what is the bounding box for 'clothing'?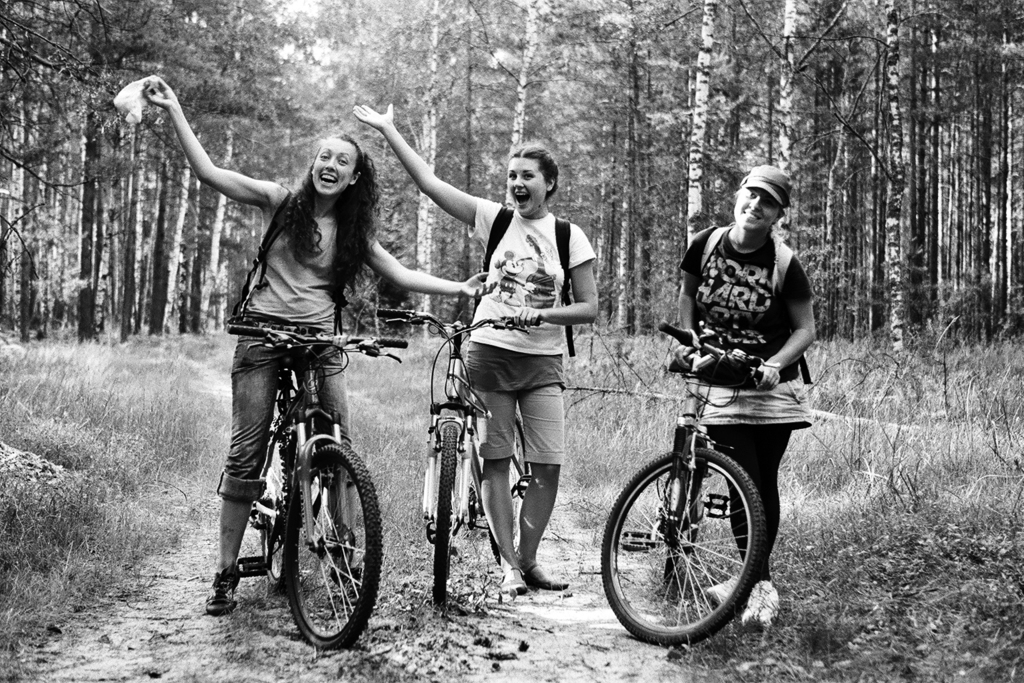
box=[675, 220, 808, 583].
